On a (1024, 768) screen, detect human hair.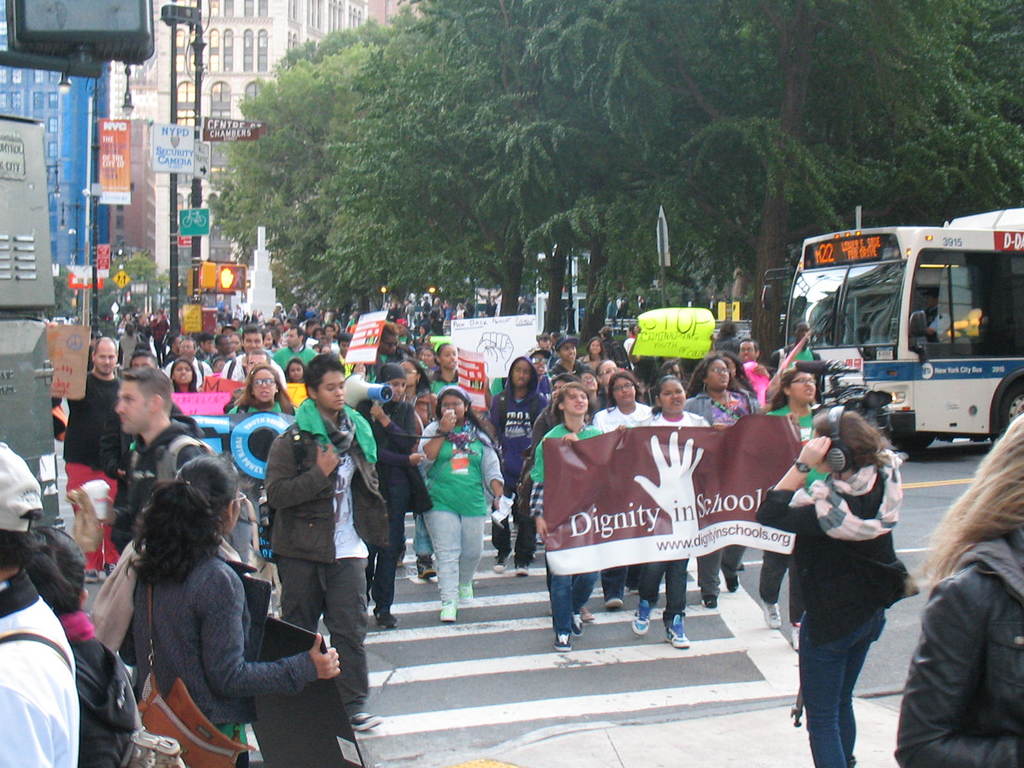
bbox(123, 365, 171, 420).
